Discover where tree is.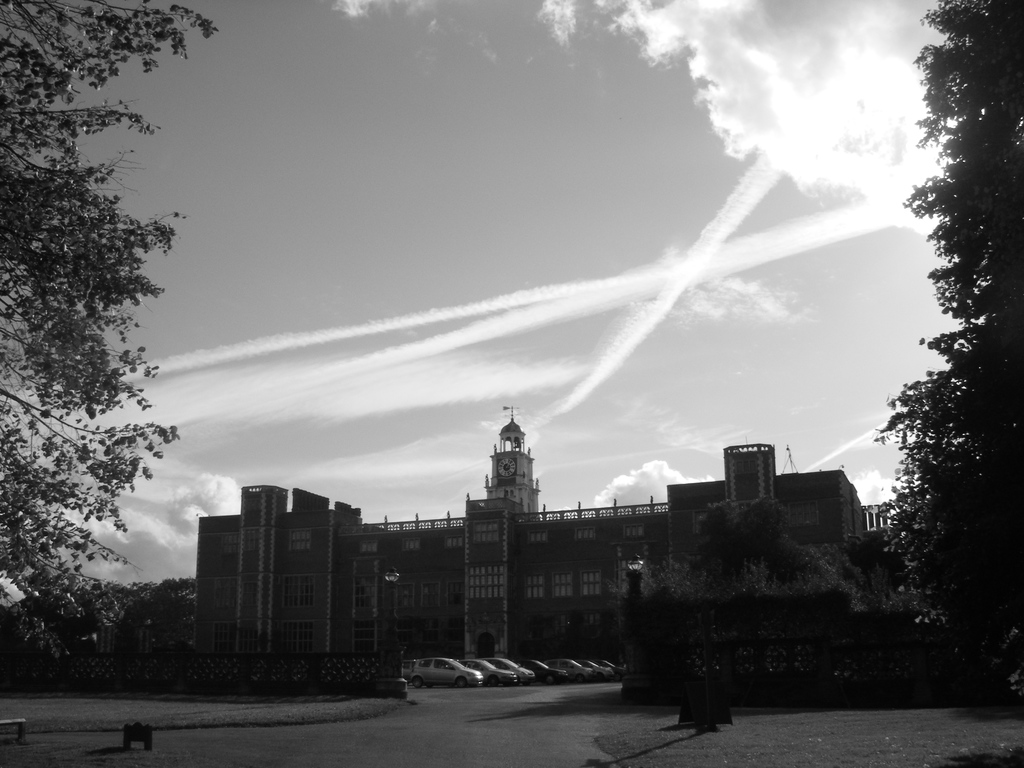
Discovered at bbox=(893, 4, 1023, 699).
